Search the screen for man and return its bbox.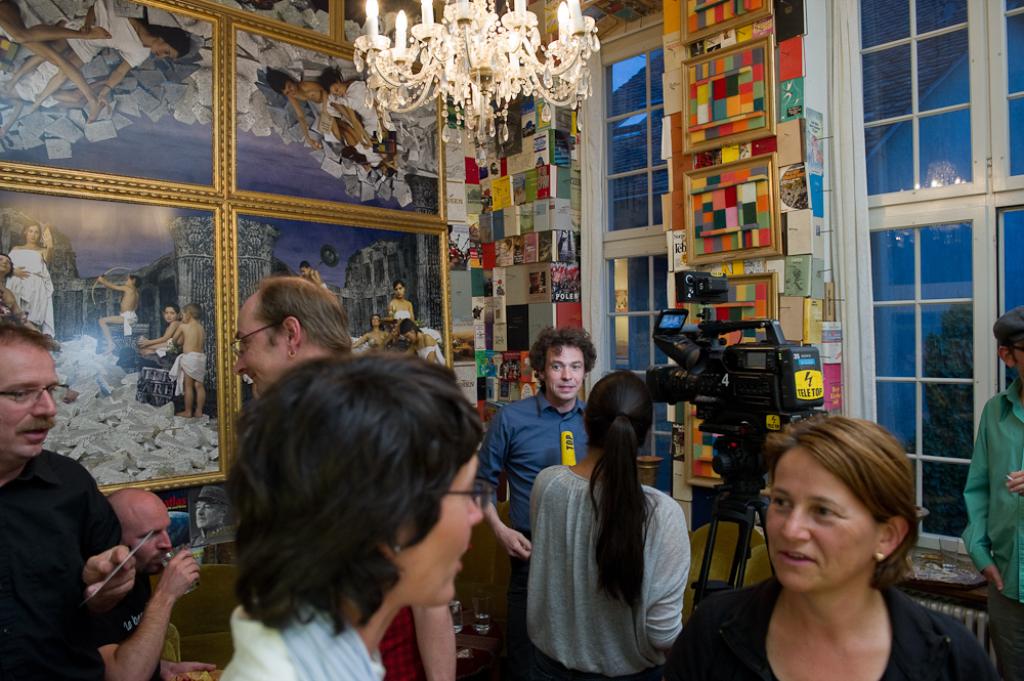
Found: box(473, 328, 597, 680).
